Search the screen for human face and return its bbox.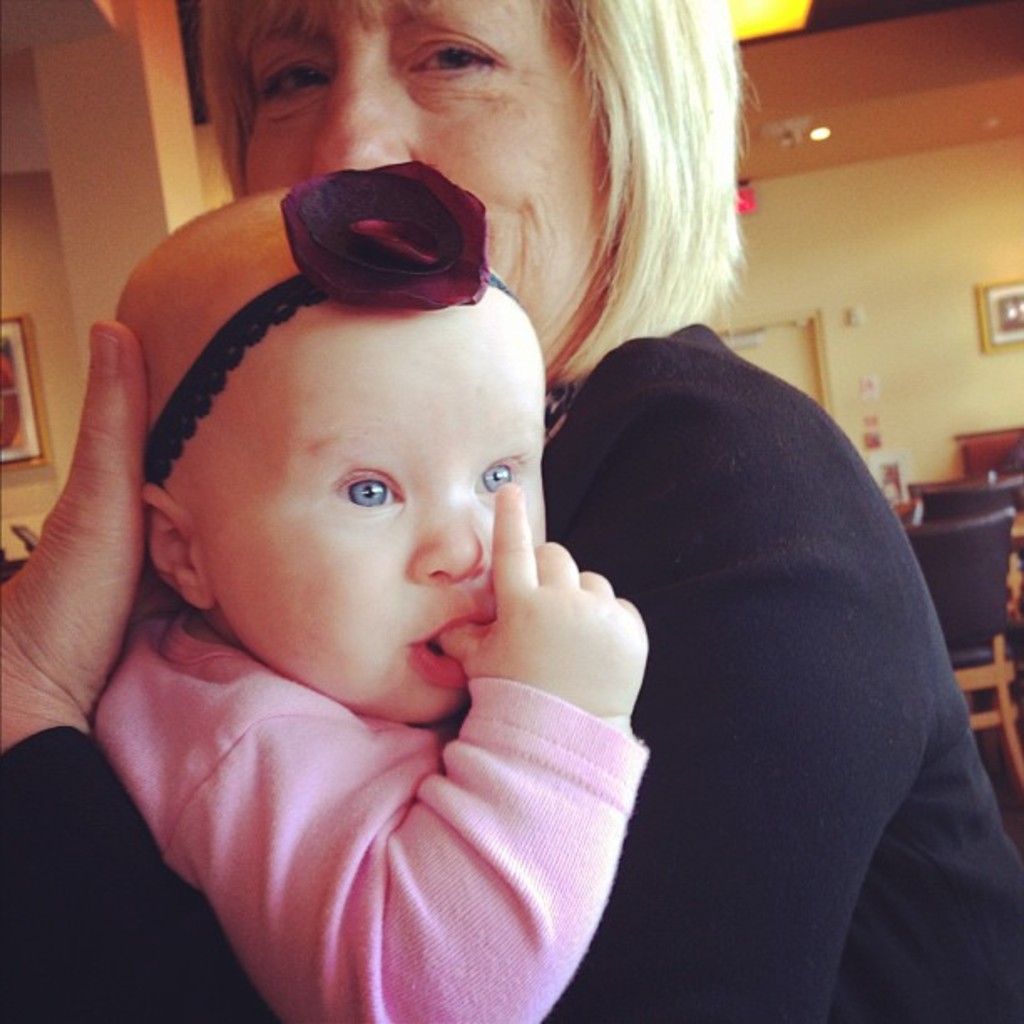
Found: (x1=228, y1=0, x2=617, y2=340).
